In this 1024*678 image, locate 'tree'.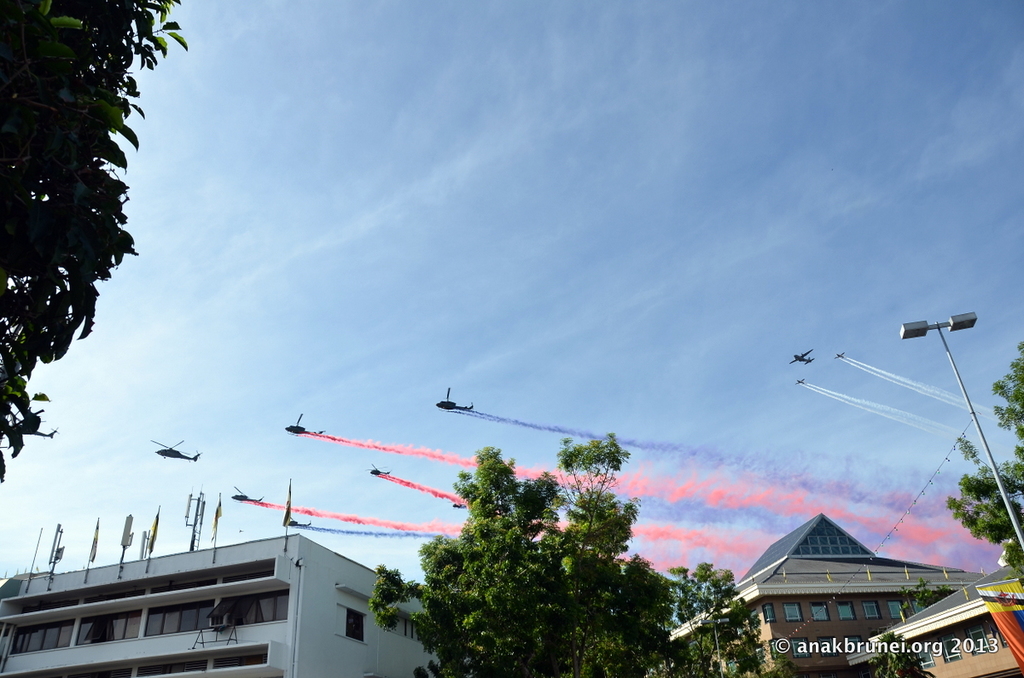
Bounding box: 0/0/208/478.
